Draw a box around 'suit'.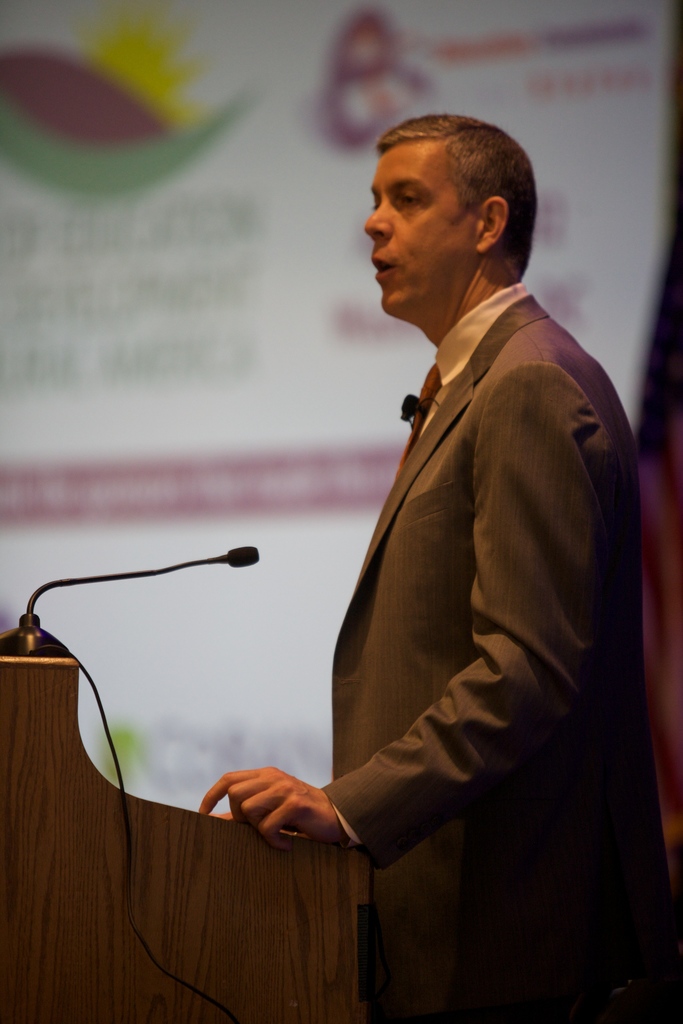
[324, 266, 650, 950].
